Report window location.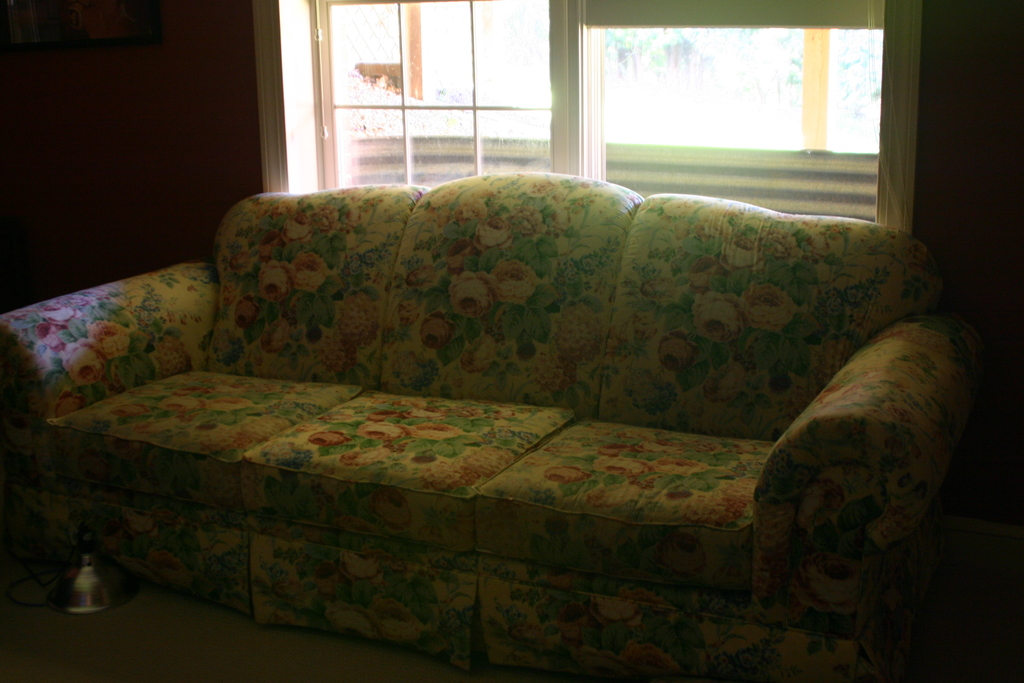
Report: l=246, t=0, r=551, b=194.
